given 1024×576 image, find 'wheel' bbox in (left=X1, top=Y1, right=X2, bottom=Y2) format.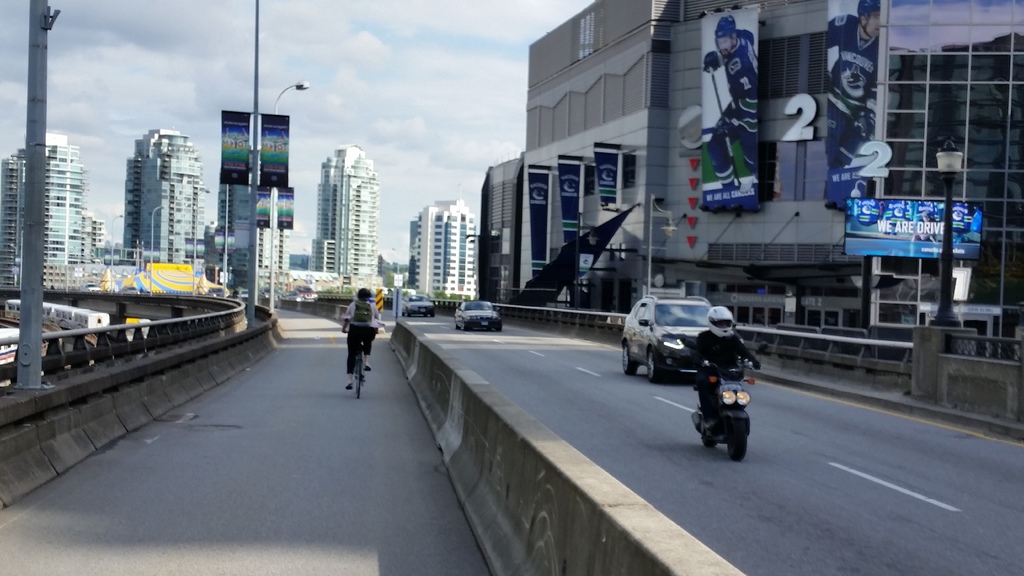
(left=424, top=310, right=429, bottom=317).
